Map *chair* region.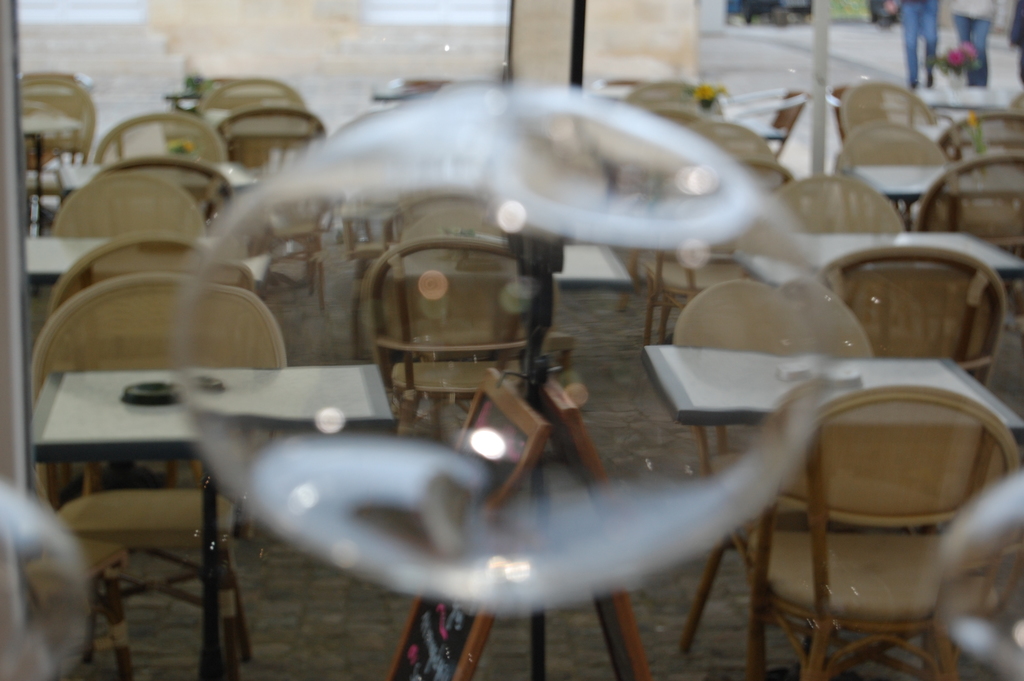
Mapped to 190:74:235:105.
